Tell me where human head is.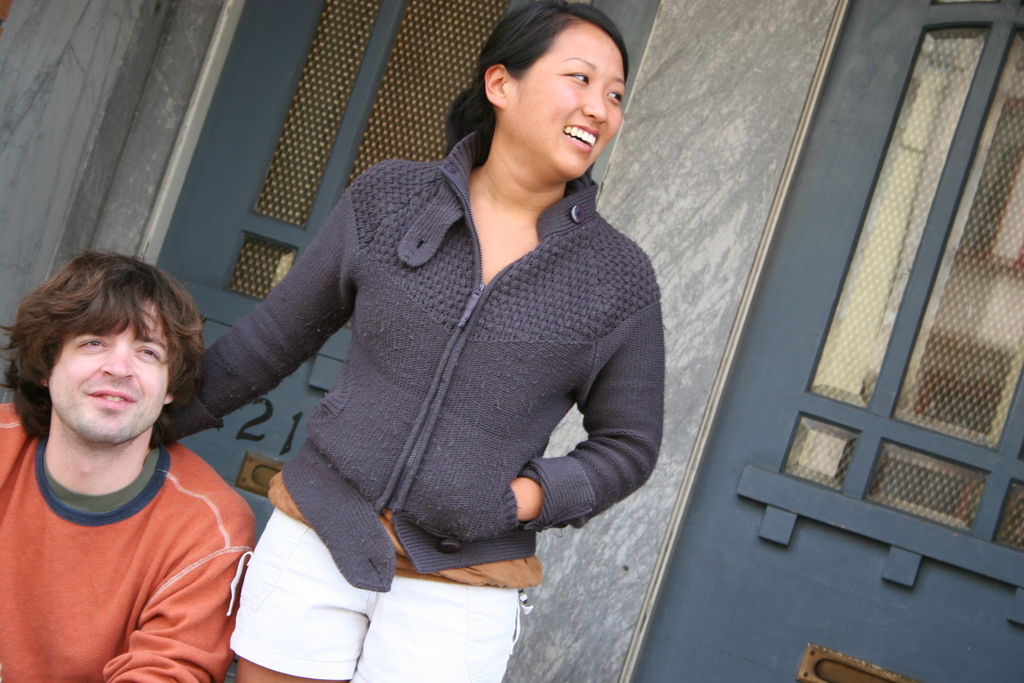
human head is at [6,261,212,461].
